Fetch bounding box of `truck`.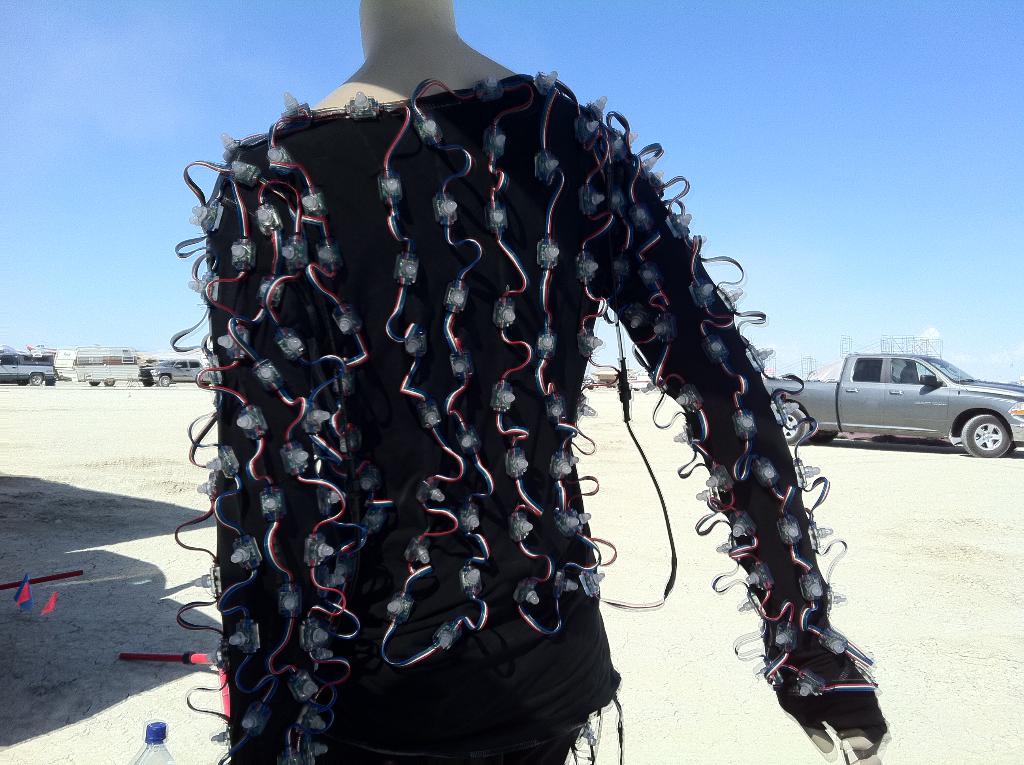
Bbox: bbox=[52, 346, 150, 387].
